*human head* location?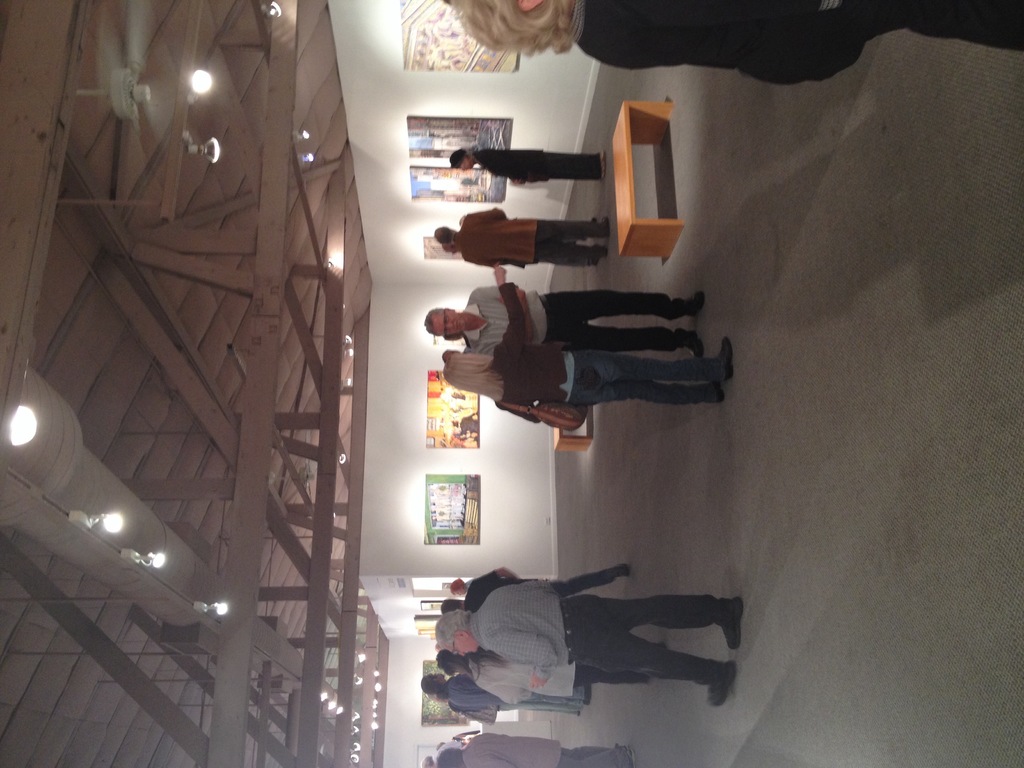
bbox(418, 671, 445, 694)
